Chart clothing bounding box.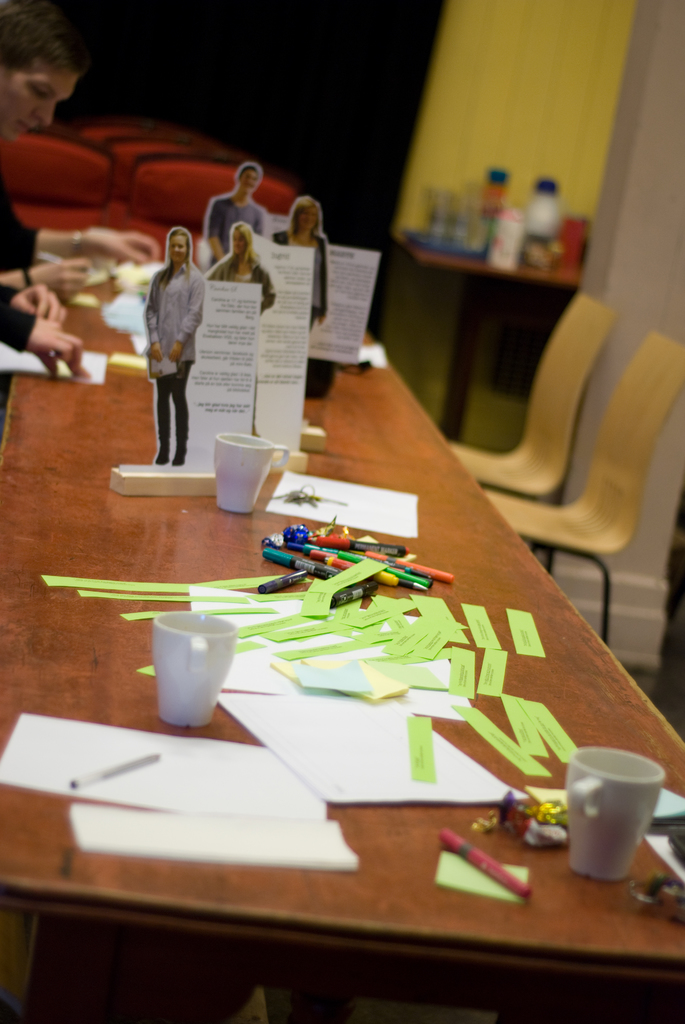
Charted: {"left": 143, "top": 266, "right": 212, "bottom": 442}.
